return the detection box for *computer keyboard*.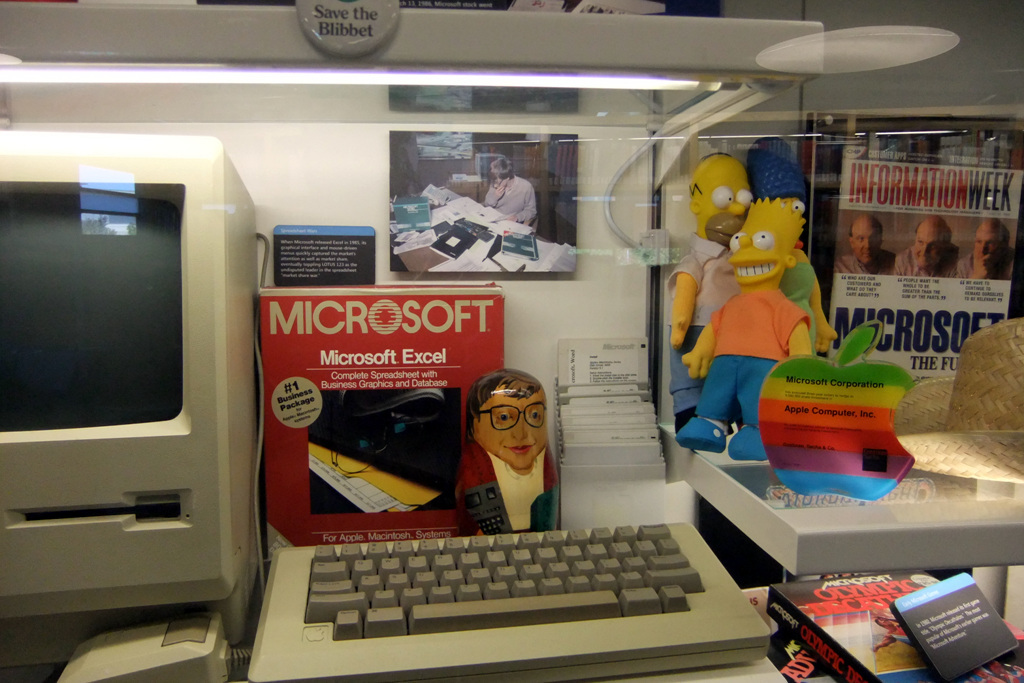
{"left": 245, "top": 522, "right": 775, "bottom": 682}.
